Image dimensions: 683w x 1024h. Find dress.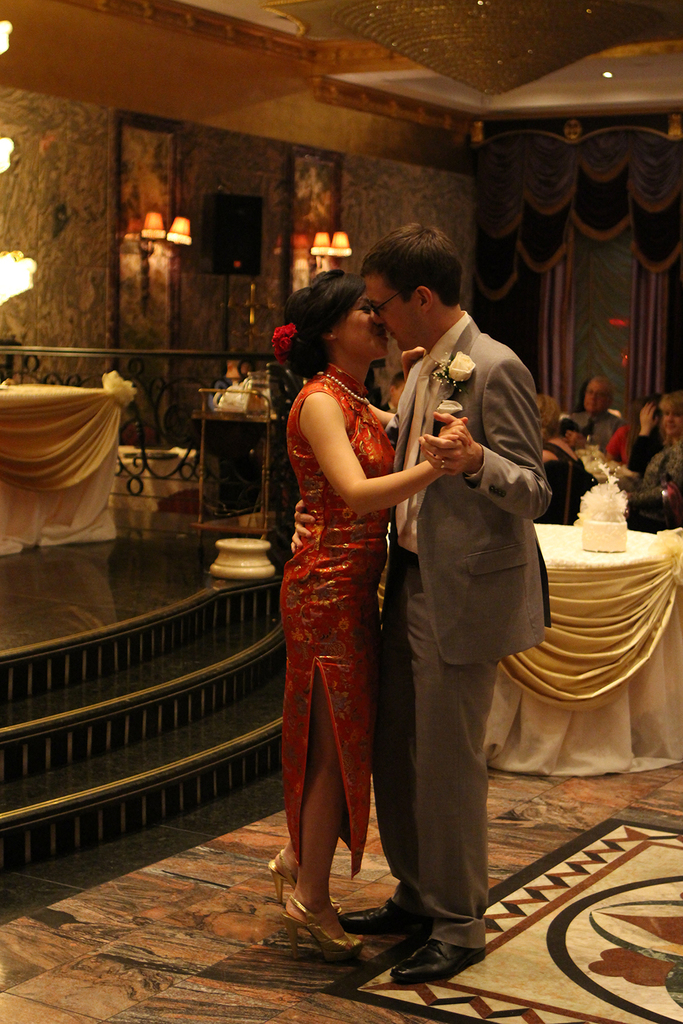
bbox=(277, 358, 396, 878).
